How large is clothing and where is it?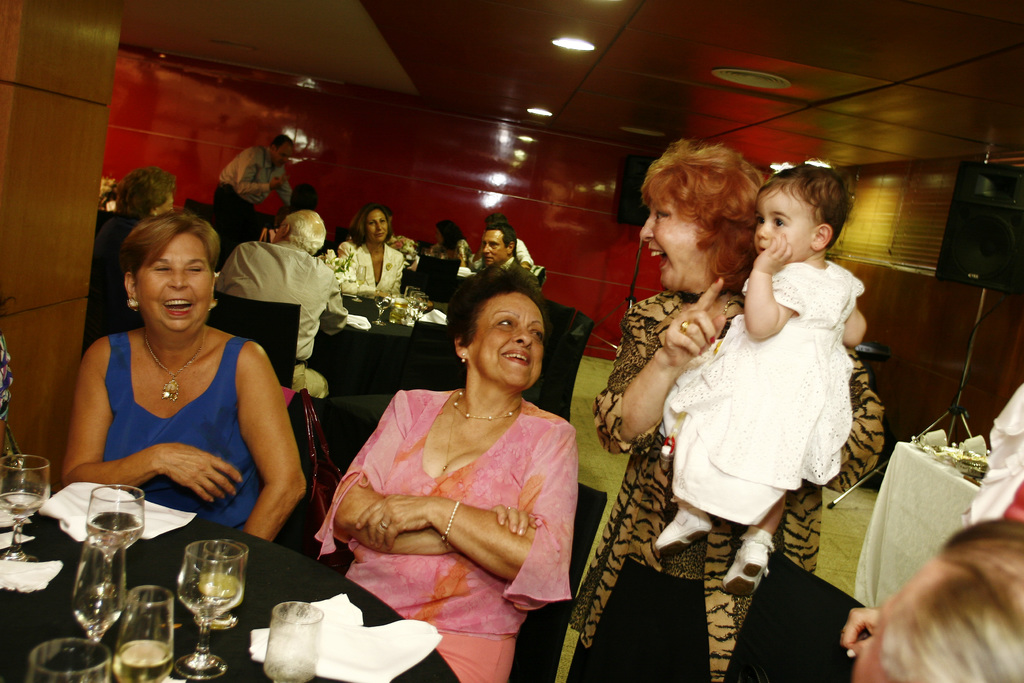
Bounding box: <bbox>214, 226, 335, 387</bbox>.
